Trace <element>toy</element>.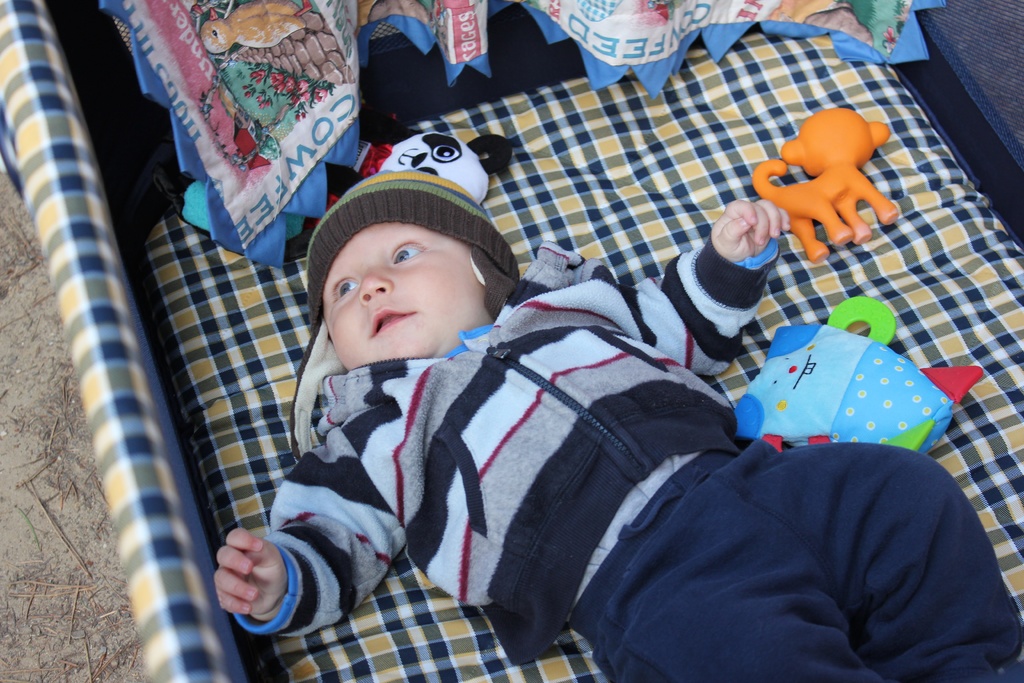
Traced to box(339, 126, 522, 204).
